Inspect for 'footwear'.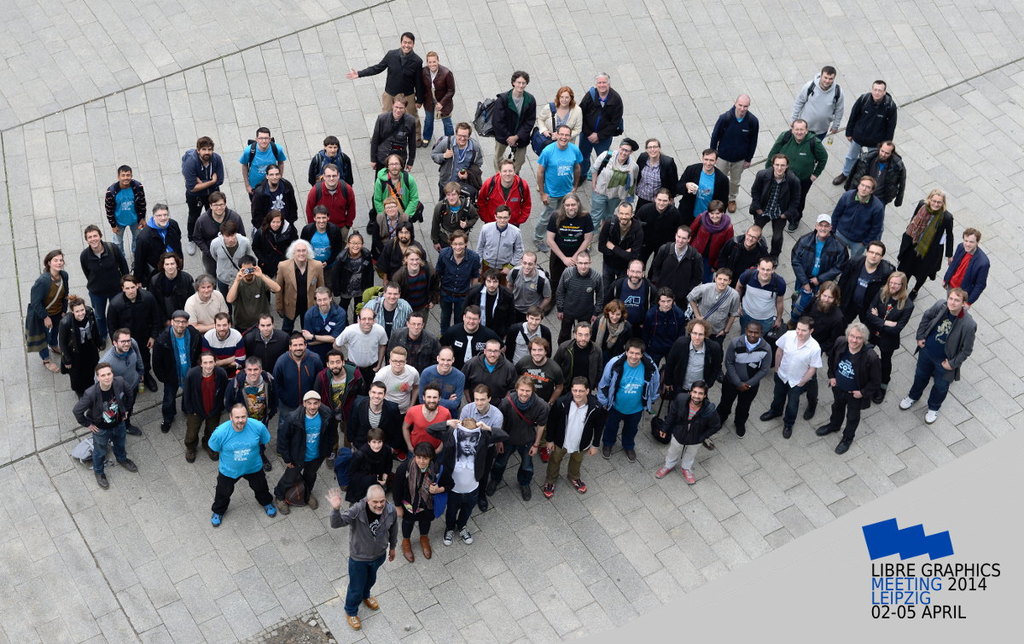
Inspection: locate(835, 435, 854, 453).
